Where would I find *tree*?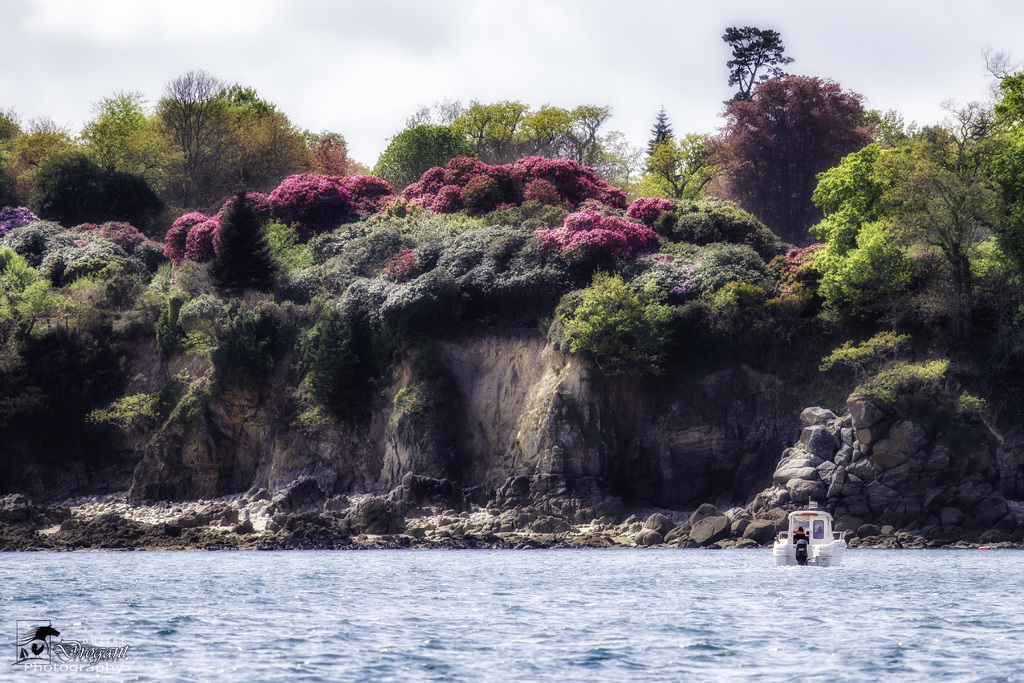
At (948,30,1023,286).
